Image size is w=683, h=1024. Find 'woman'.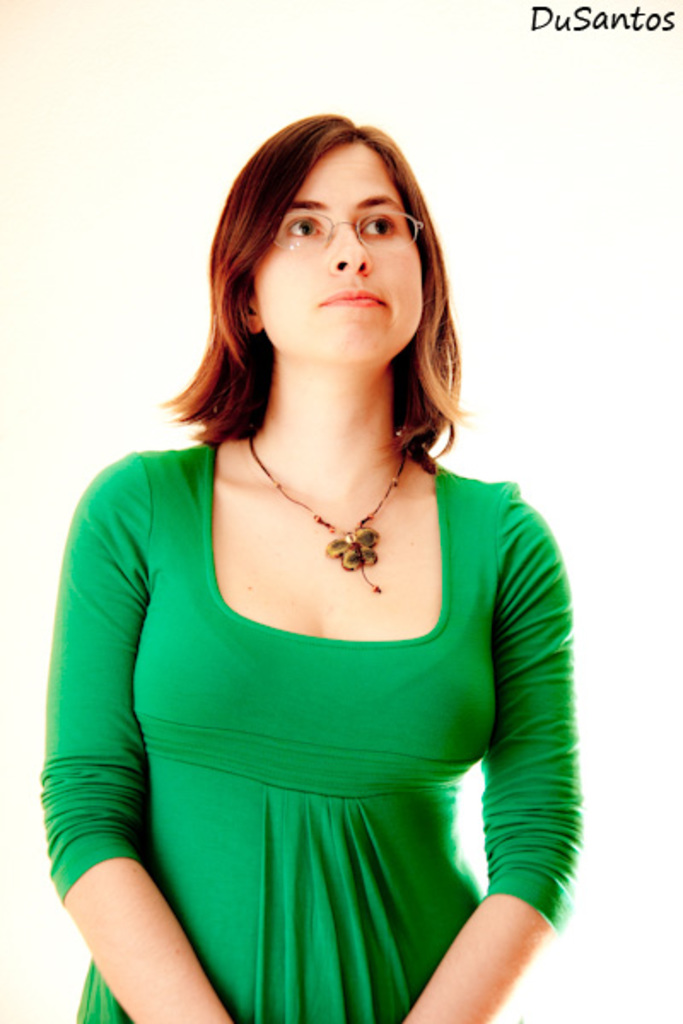
(39, 90, 587, 990).
